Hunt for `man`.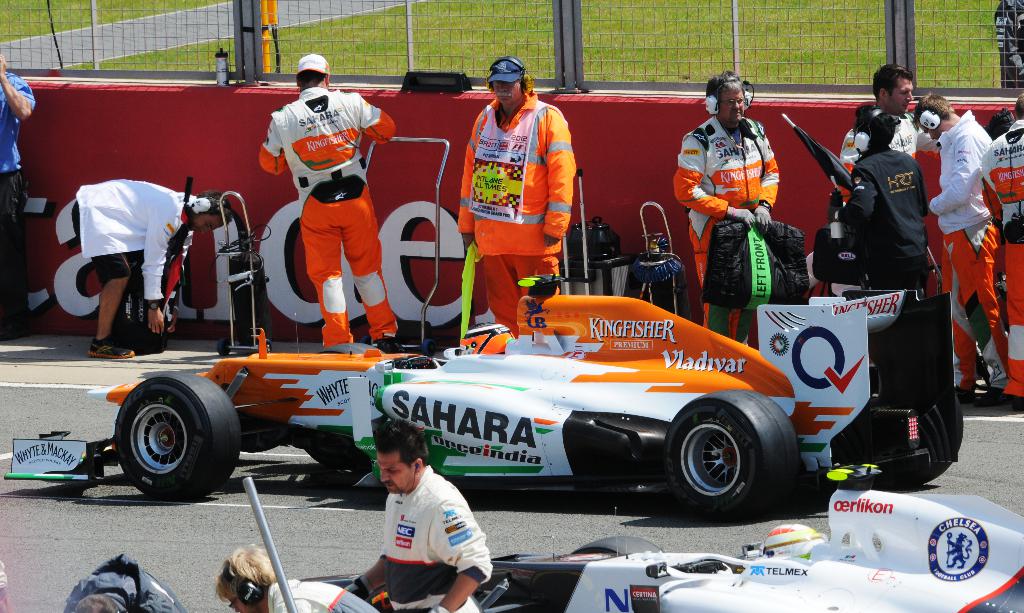
Hunted down at detection(218, 544, 376, 612).
